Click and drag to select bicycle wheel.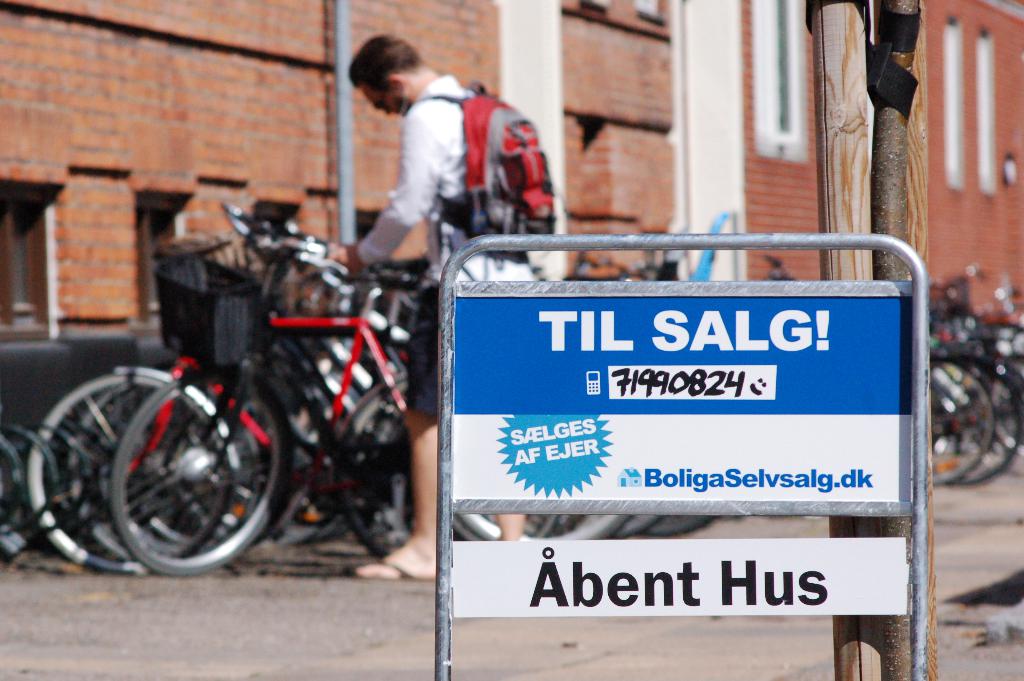
Selection: <region>68, 381, 268, 566</region>.
